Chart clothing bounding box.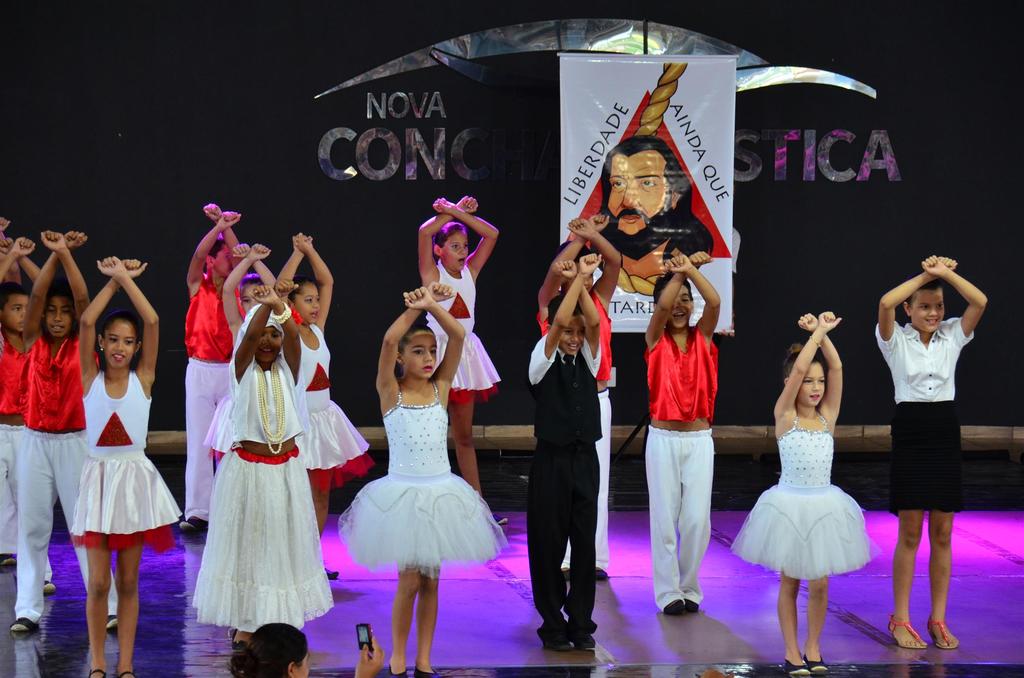
Charted: l=433, t=266, r=499, b=405.
